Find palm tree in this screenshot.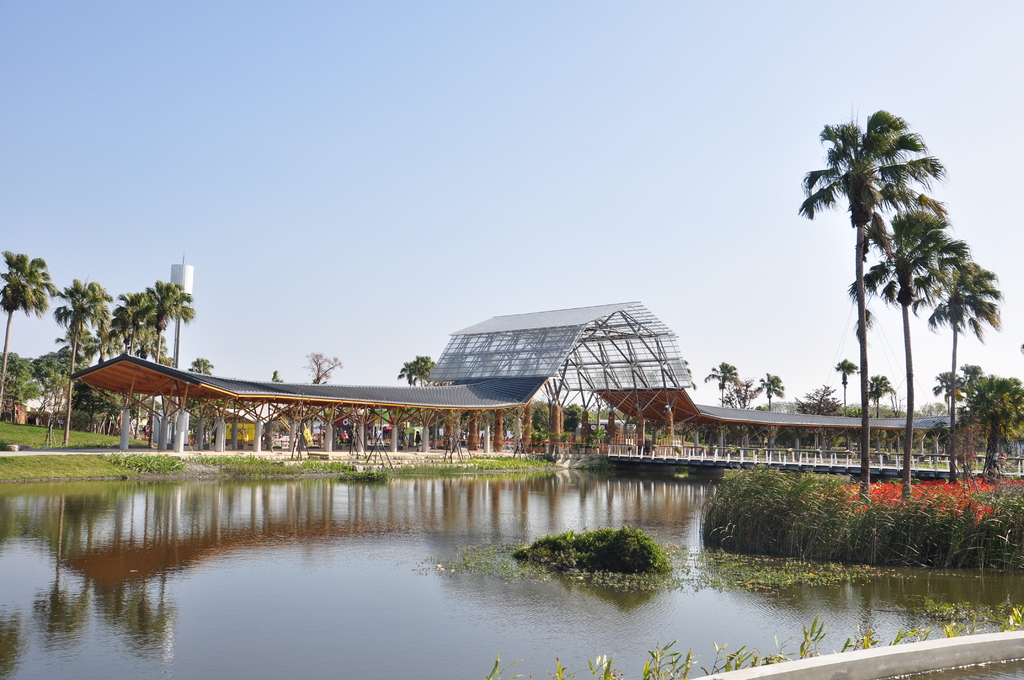
The bounding box for palm tree is left=826, top=349, right=865, bottom=417.
